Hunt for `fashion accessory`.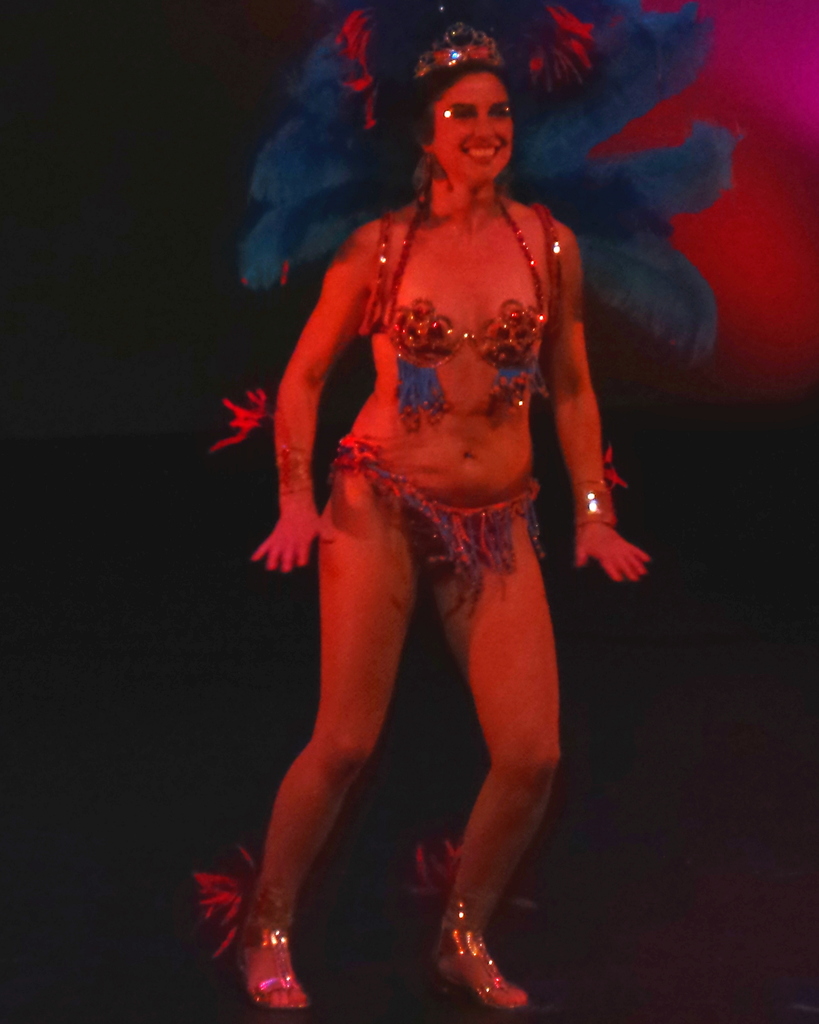
Hunted down at 401 827 535 1018.
